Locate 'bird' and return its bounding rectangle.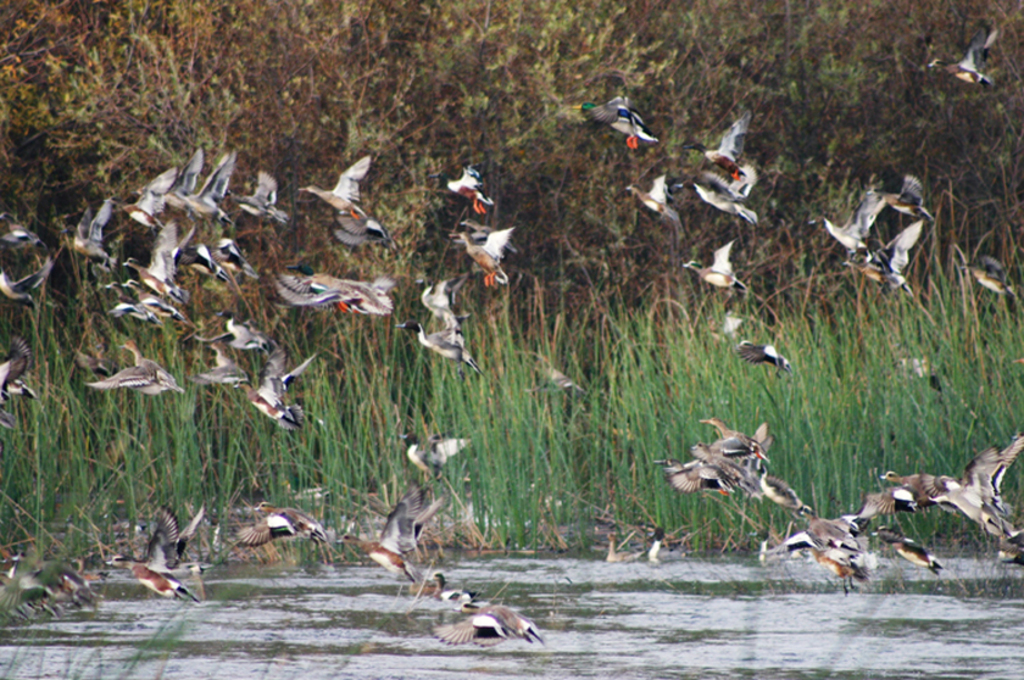
396 430 474 491.
